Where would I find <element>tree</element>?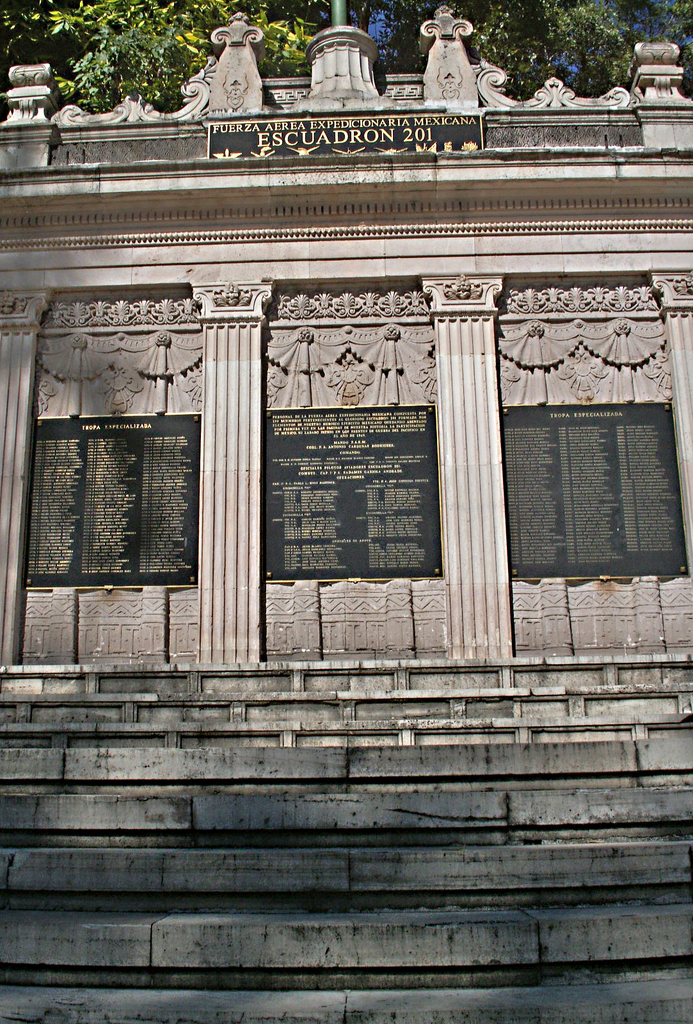
At detection(452, 0, 692, 102).
